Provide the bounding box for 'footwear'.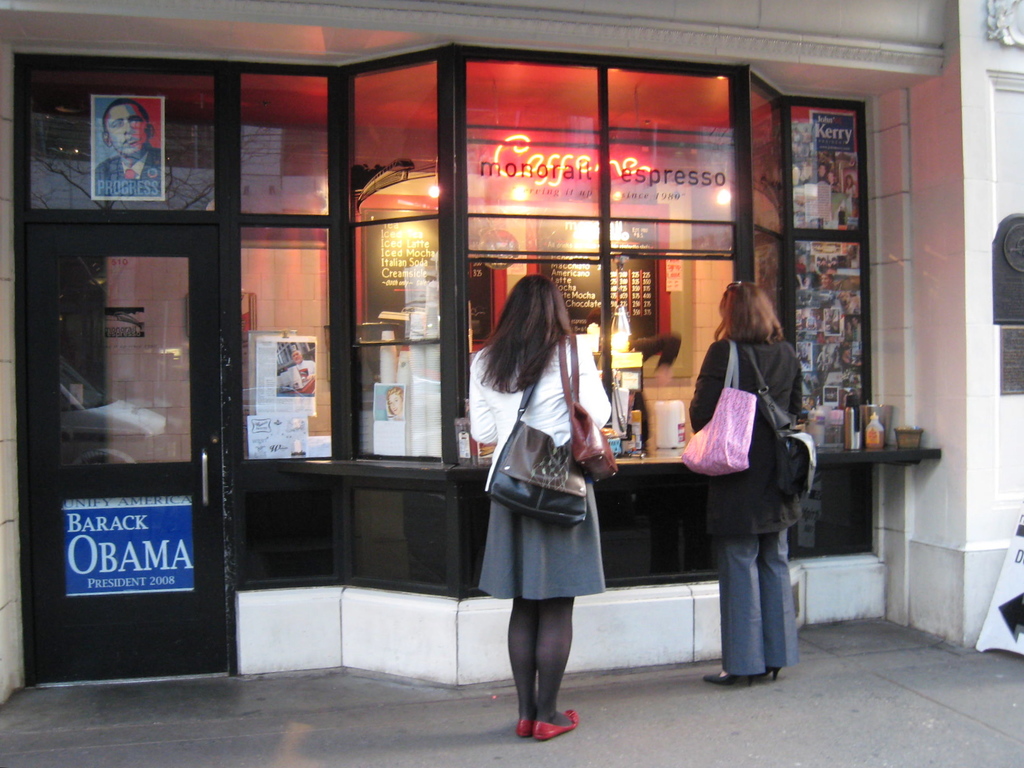
rect(529, 710, 576, 742).
